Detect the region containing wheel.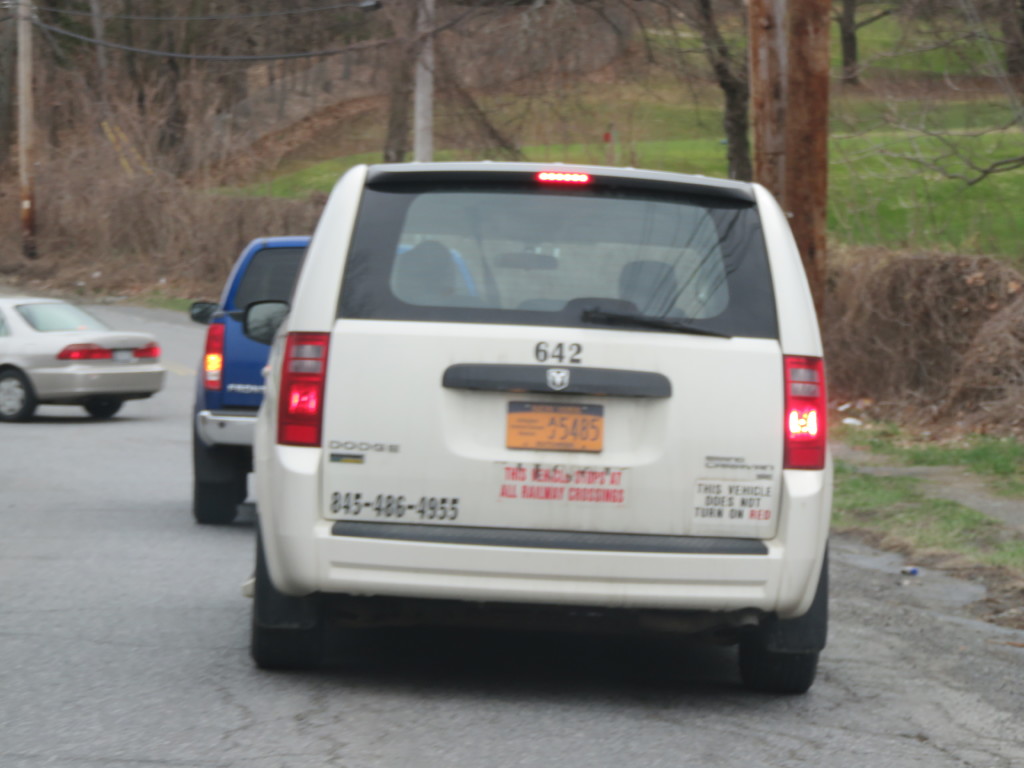
0/368/37/426.
